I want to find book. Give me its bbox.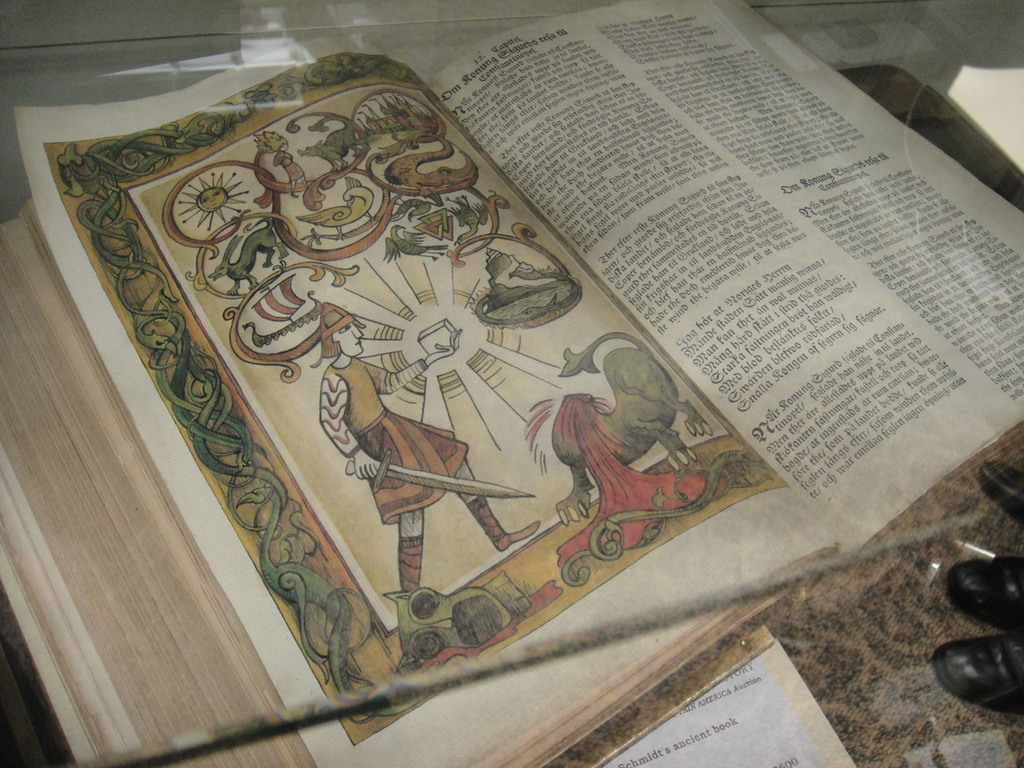
<box>0,0,1021,767</box>.
